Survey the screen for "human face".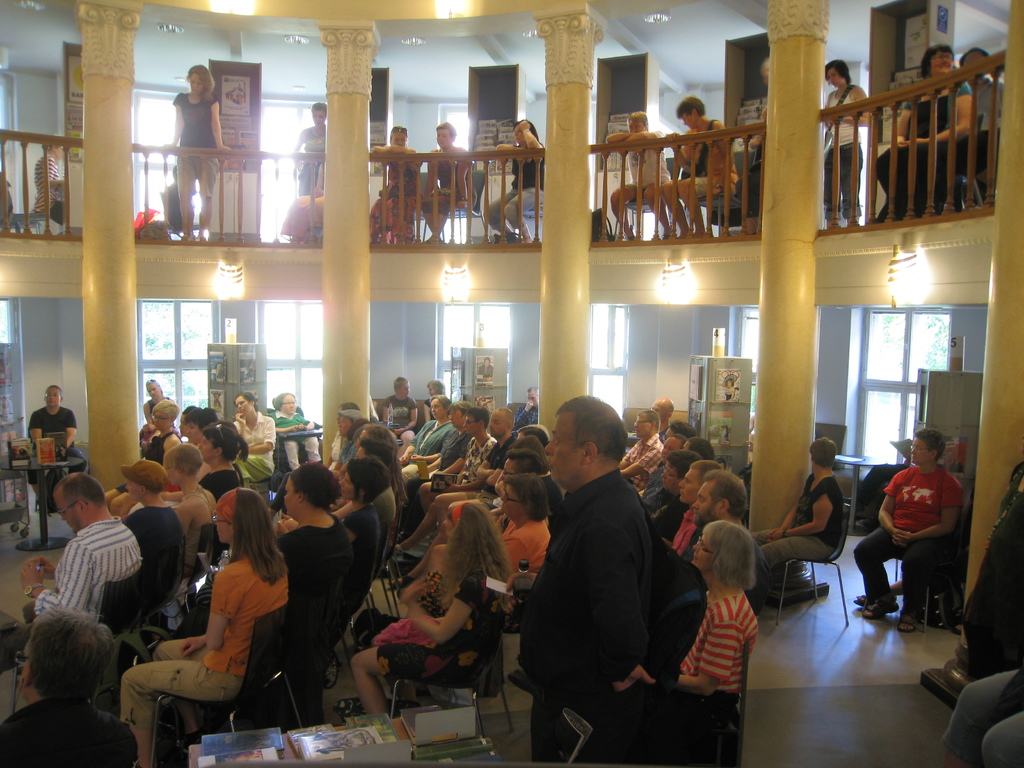
Survey found: [x1=436, y1=127, x2=452, y2=149].
